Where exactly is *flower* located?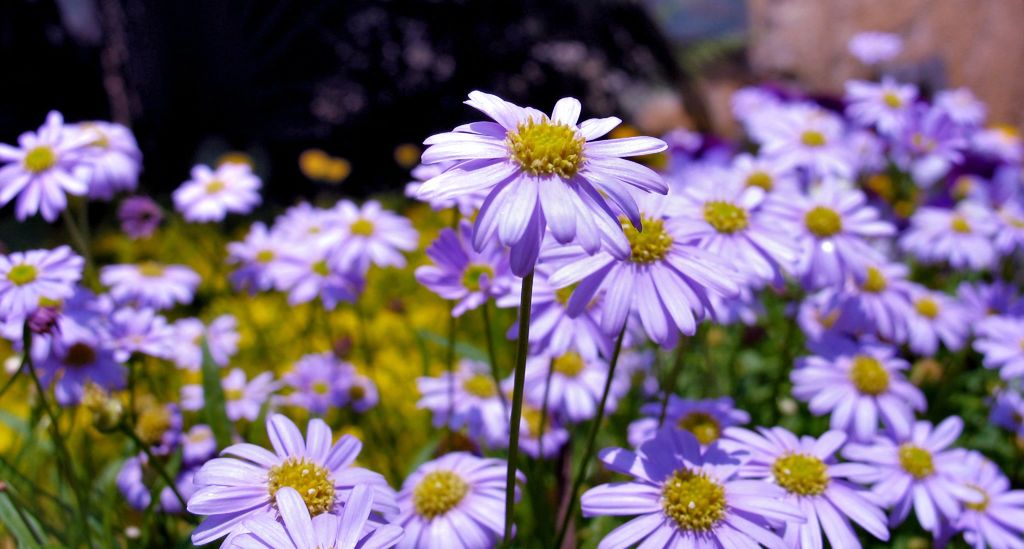
Its bounding box is 118 198 163 242.
